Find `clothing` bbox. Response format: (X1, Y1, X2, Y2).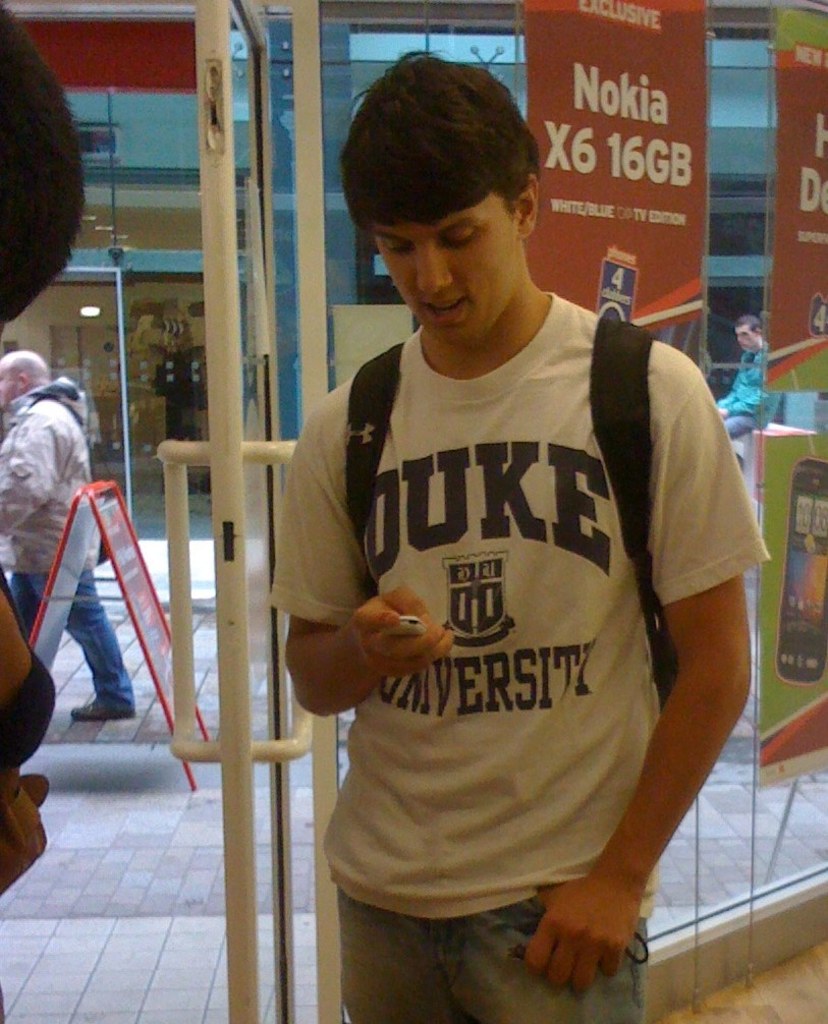
(294, 254, 735, 933).
